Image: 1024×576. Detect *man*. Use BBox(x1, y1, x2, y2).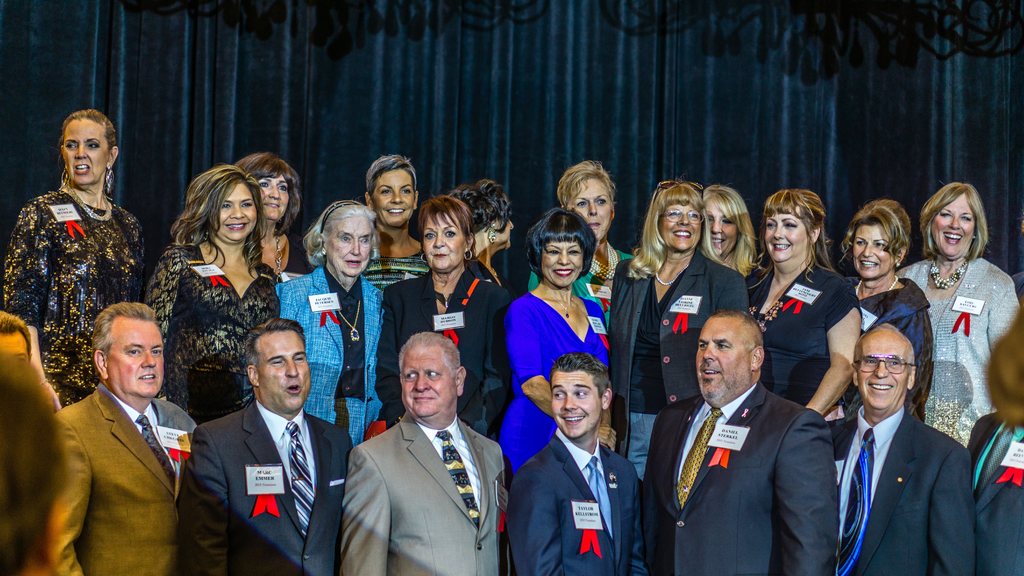
BBox(0, 304, 33, 371).
